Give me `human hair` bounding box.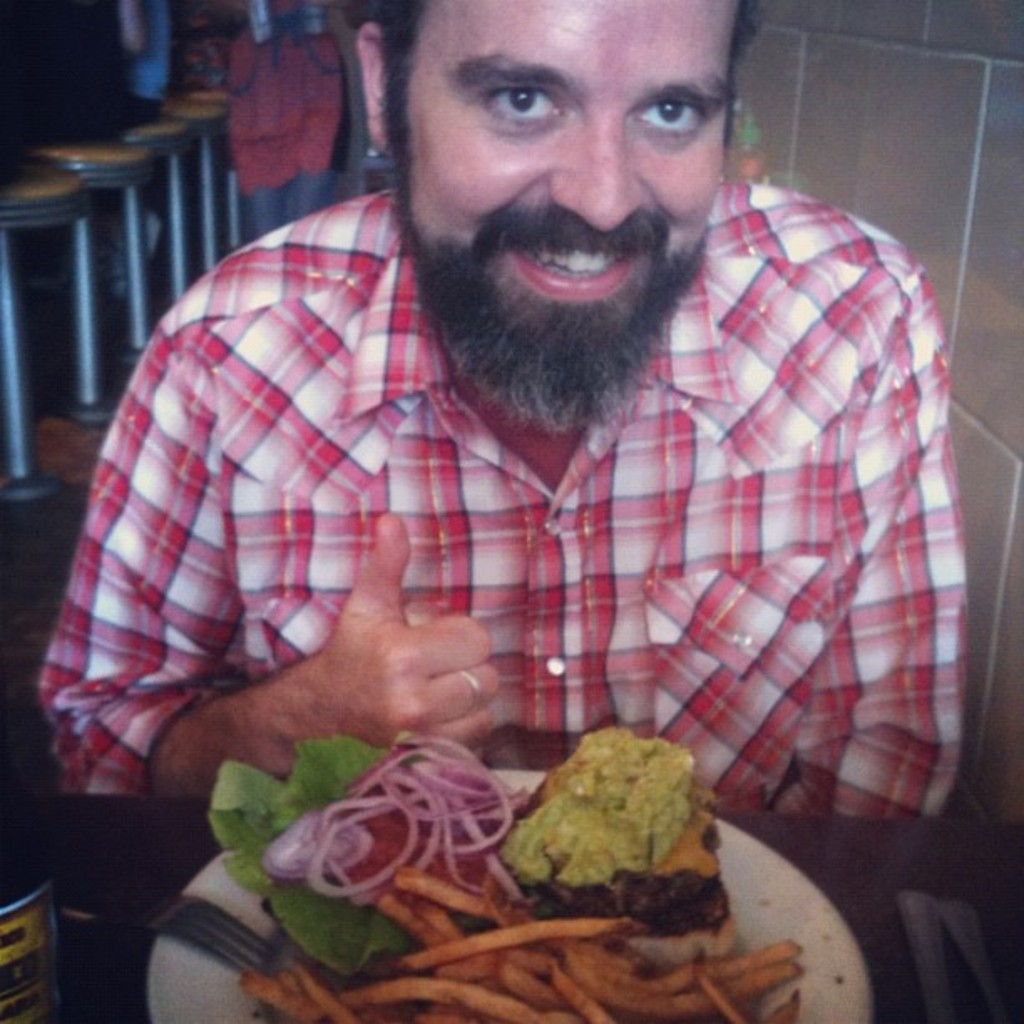
locate(371, 0, 768, 147).
